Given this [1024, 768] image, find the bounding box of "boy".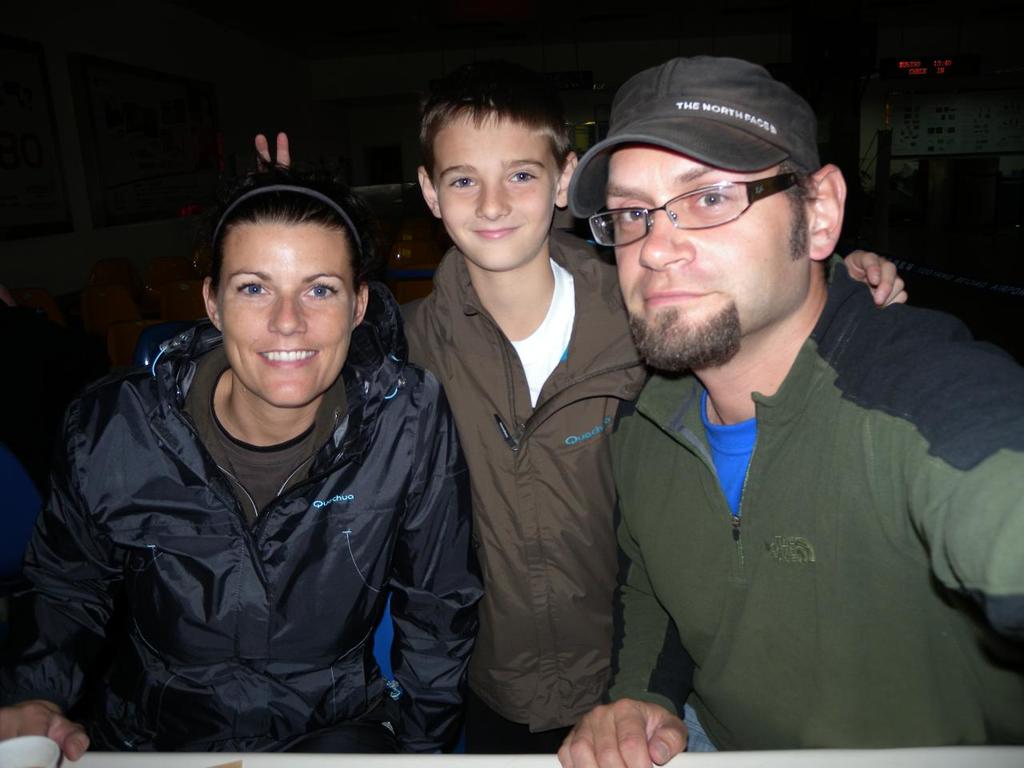
x1=249 y1=60 x2=915 y2=758.
